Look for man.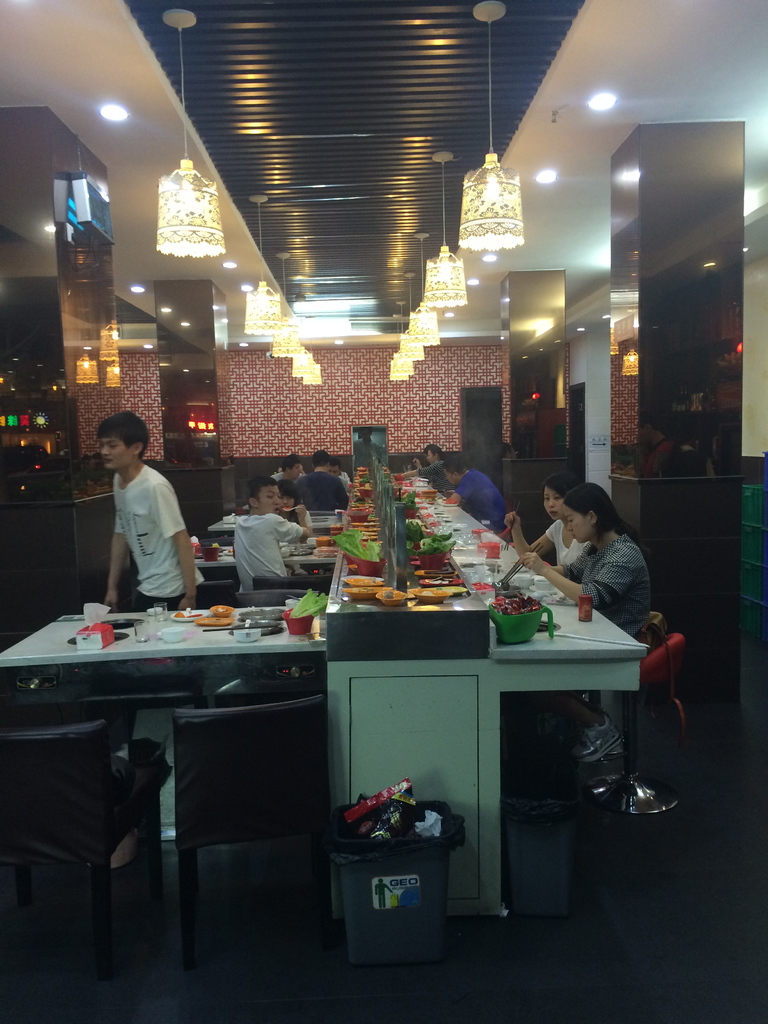
Found: left=271, top=456, right=303, bottom=483.
